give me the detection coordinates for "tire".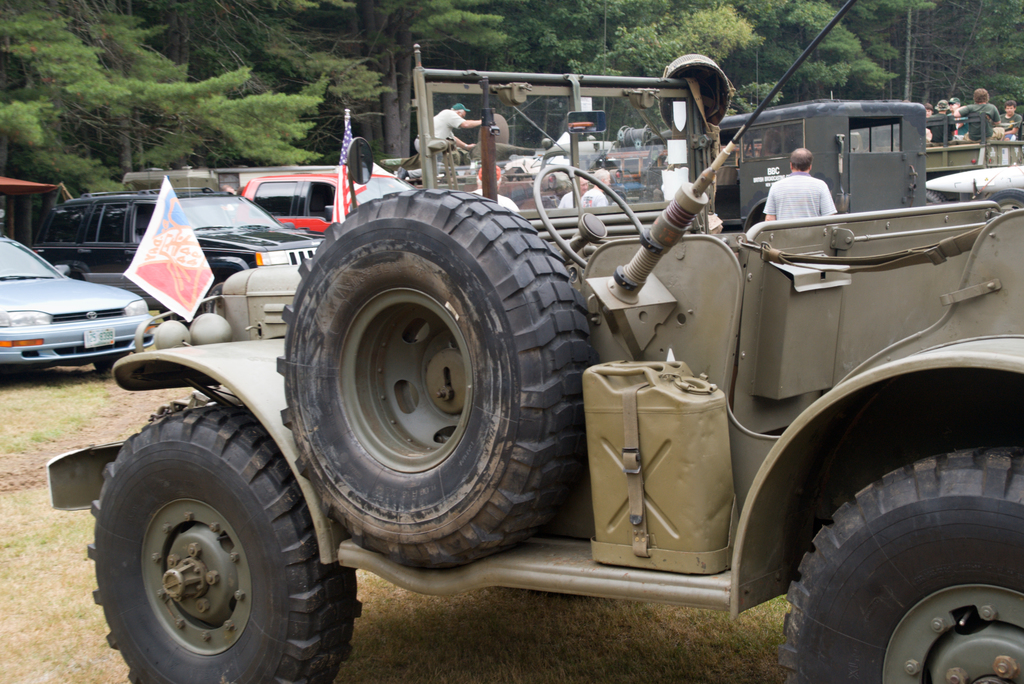
[776,445,1023,683].
